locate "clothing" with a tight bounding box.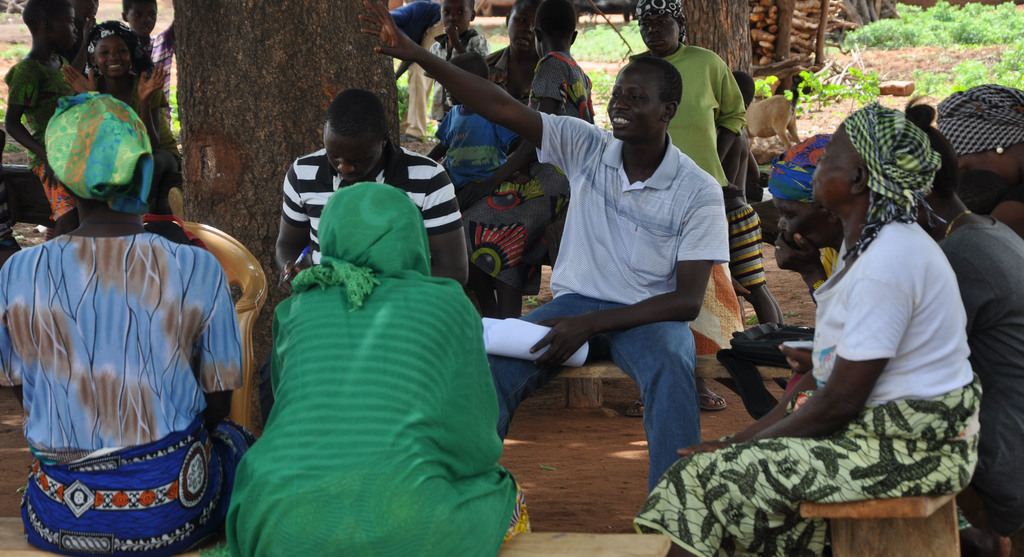
[0, 226, 273, 554].
